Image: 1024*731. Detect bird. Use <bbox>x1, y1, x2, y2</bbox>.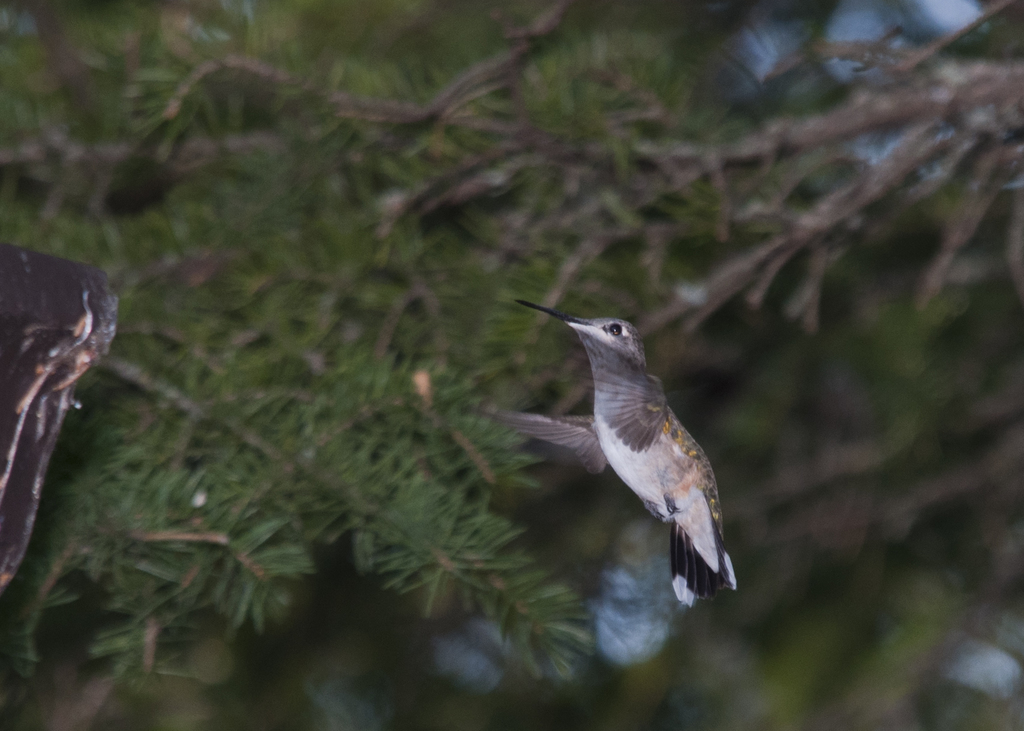
<bbox>502, 300, 751, 600</bbox>.
